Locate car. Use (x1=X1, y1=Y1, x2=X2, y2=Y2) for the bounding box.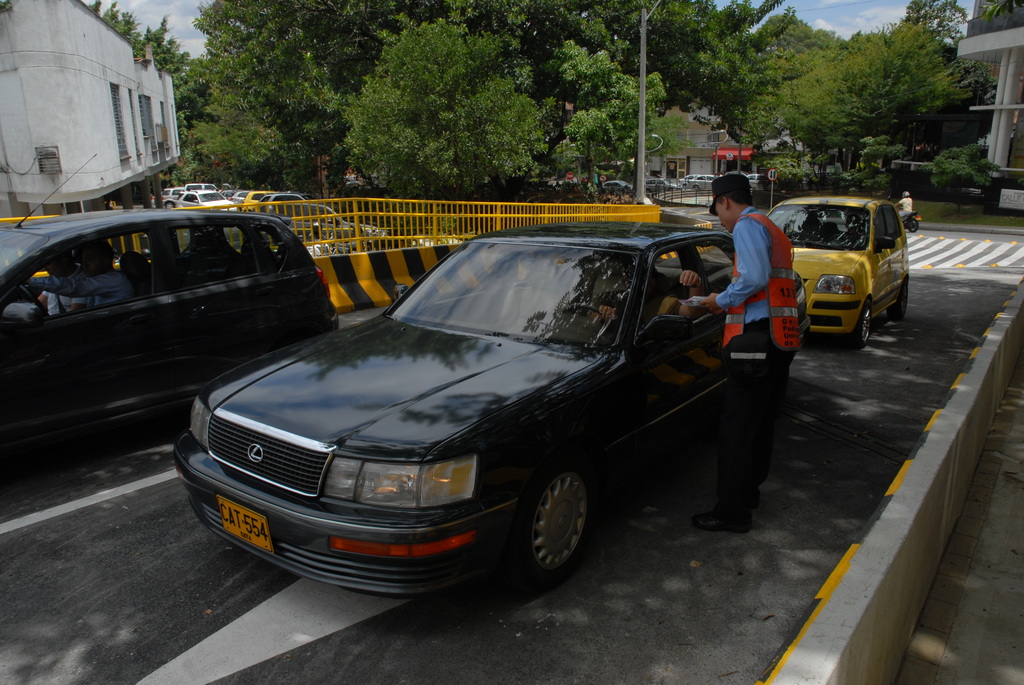
(x1=172, y1=218, x2=736, y2=598).
